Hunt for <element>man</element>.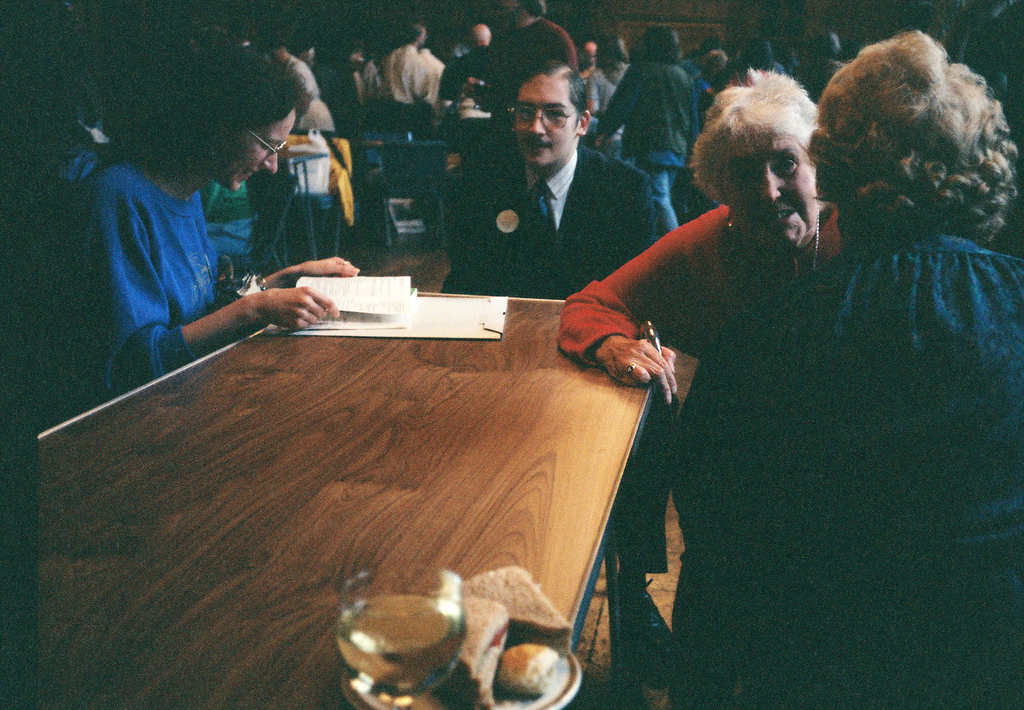
Hunted down at [508, 0, 579, 108].
